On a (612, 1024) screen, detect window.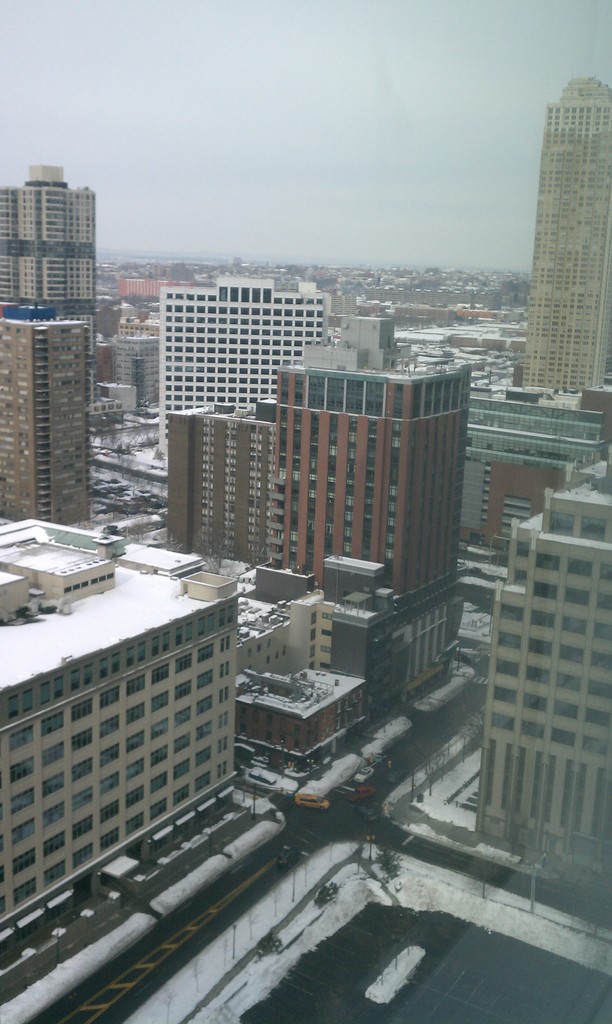
BBox(516, 570, 528, 584).
